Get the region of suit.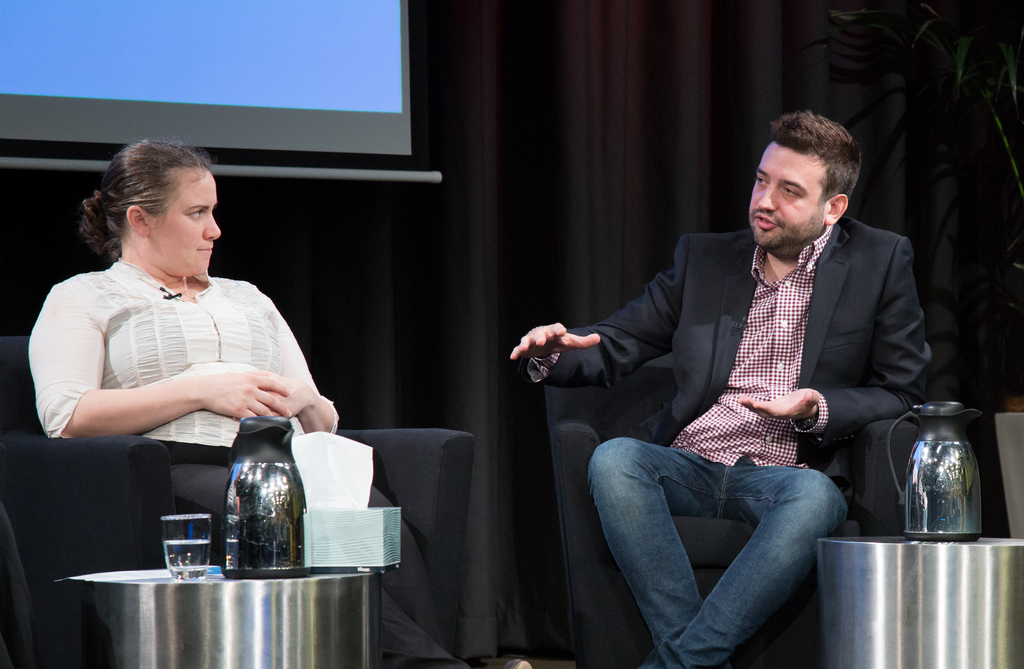
<bbox>529, 227, 954, 666</bbox>.
